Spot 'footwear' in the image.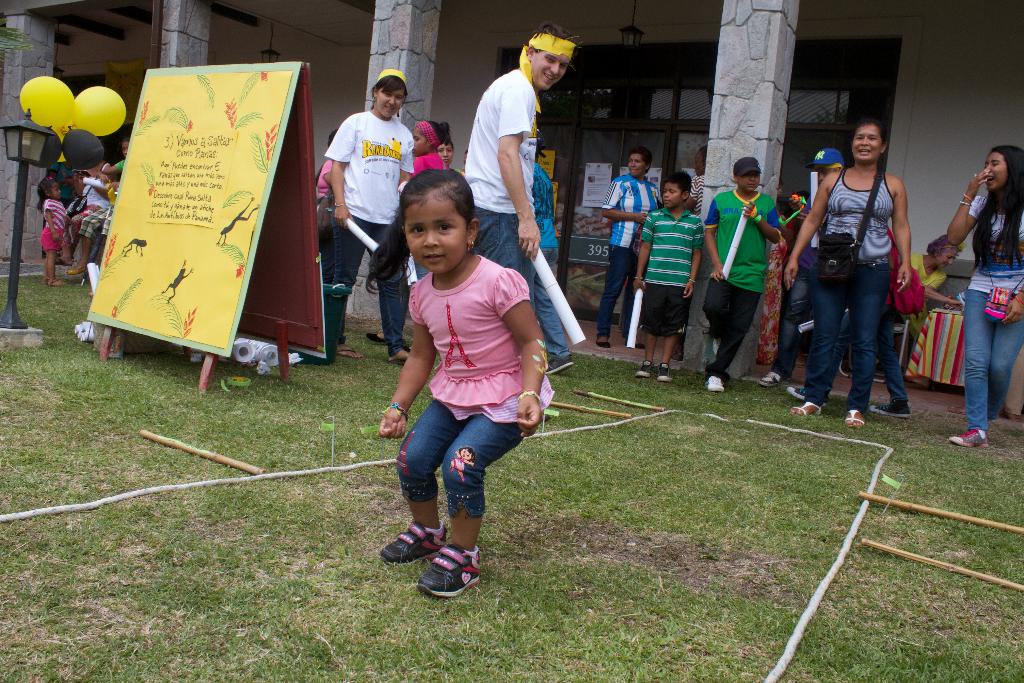
'footwear' found at (left=381, top=519, right=451, bottom=567).
